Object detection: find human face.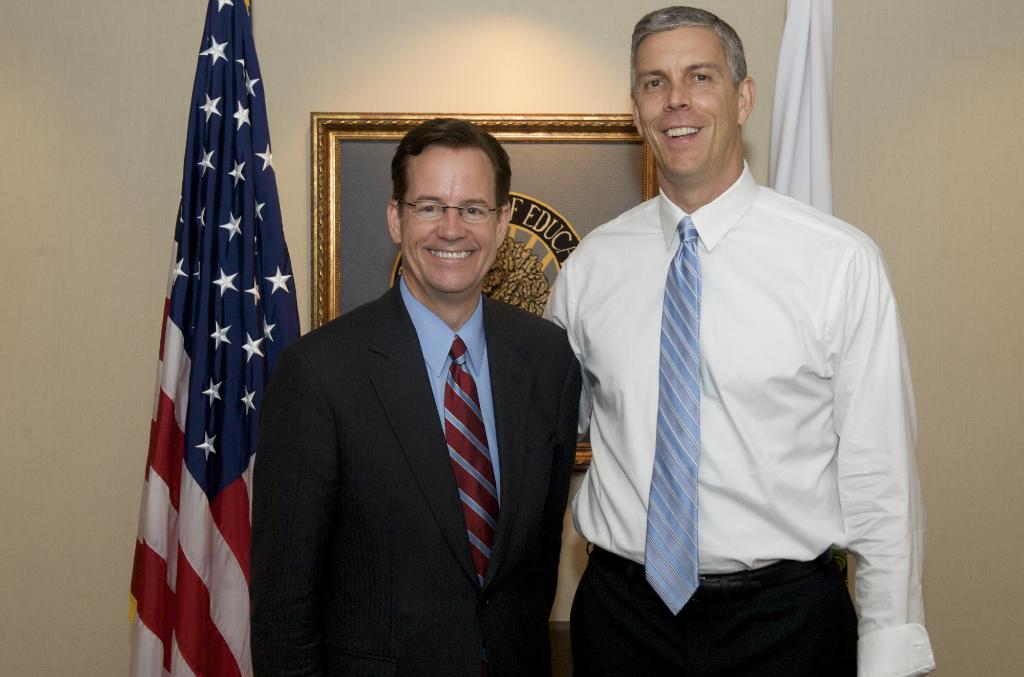
select_region(635, 29, 741, 177).
